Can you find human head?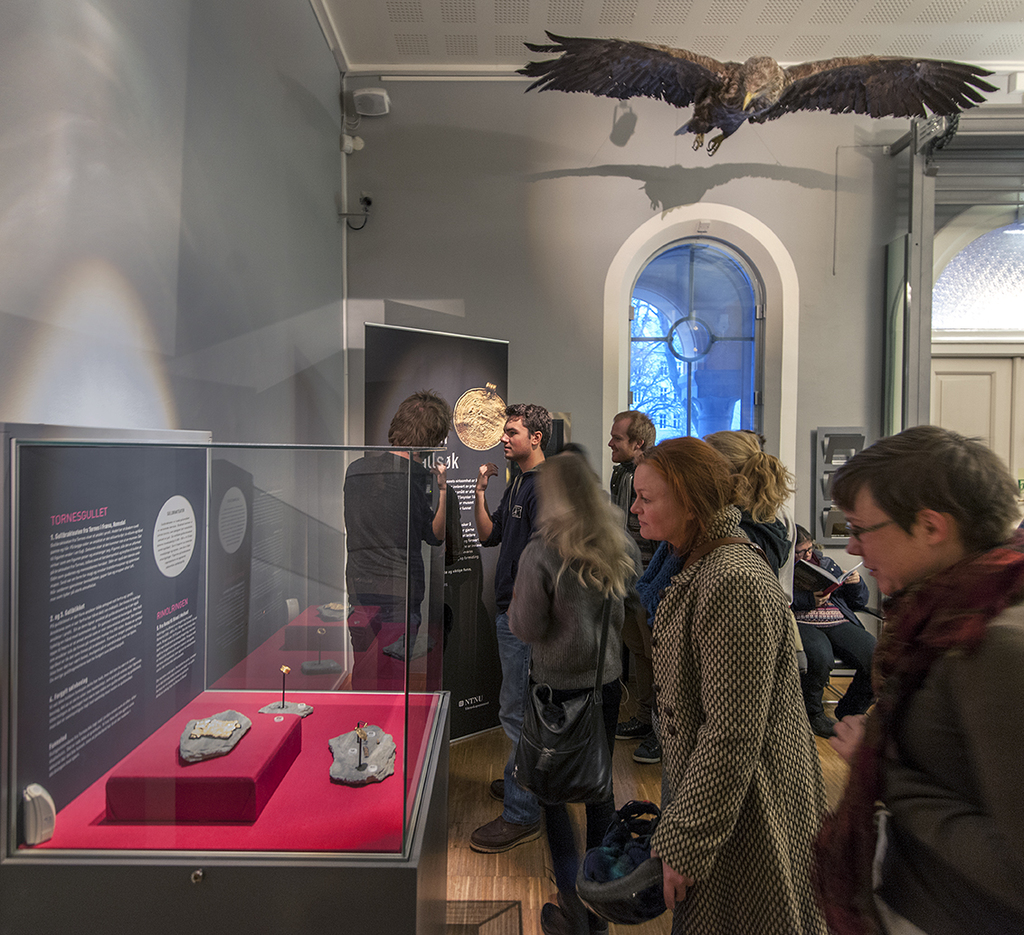
Yes, bounding box: l=497, t=402, r=554, b=462.
